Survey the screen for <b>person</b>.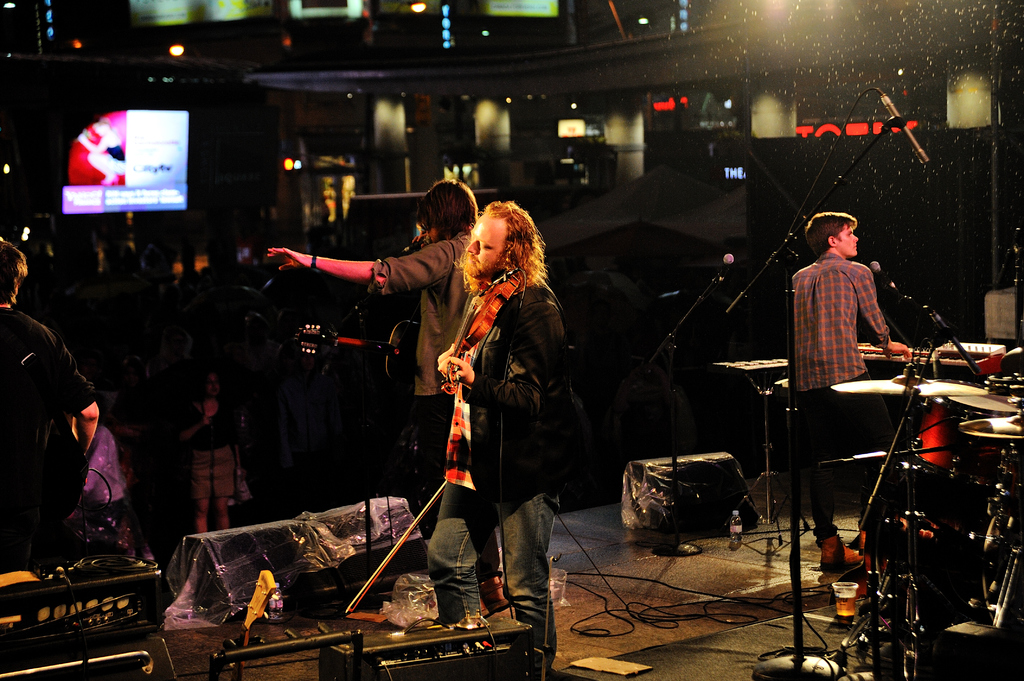
Survey found: x1=818 y1=213 x2=938 y2=577.
